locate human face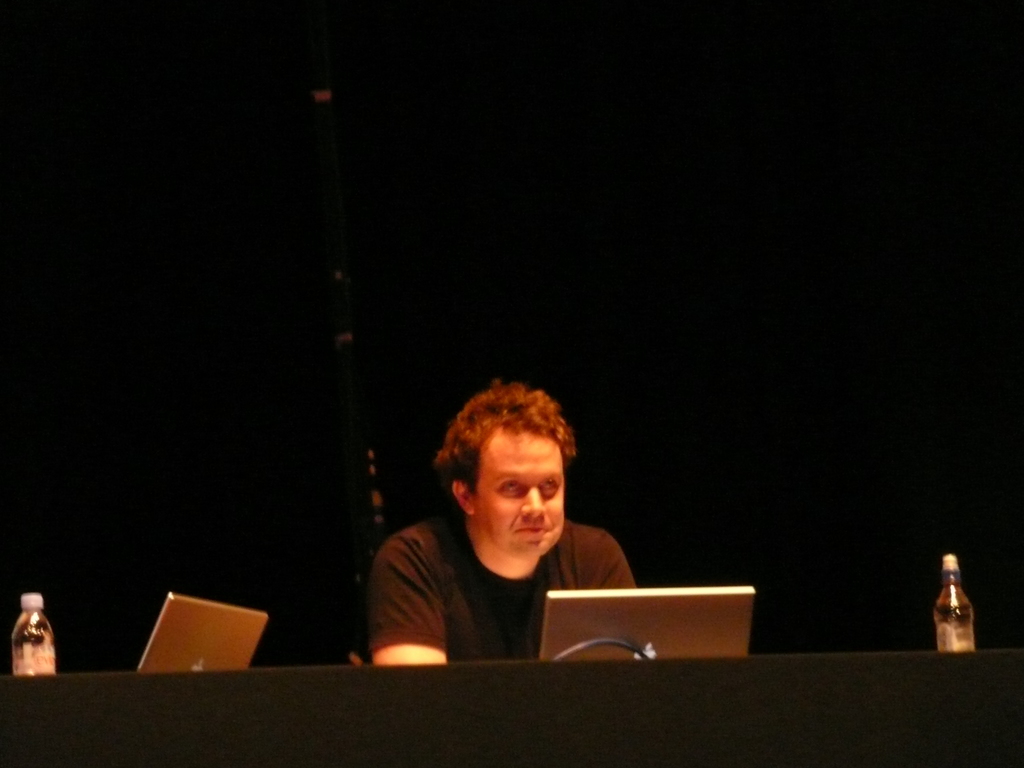
pyautogui.locateOnScreen(478, 434, 561, 552)
